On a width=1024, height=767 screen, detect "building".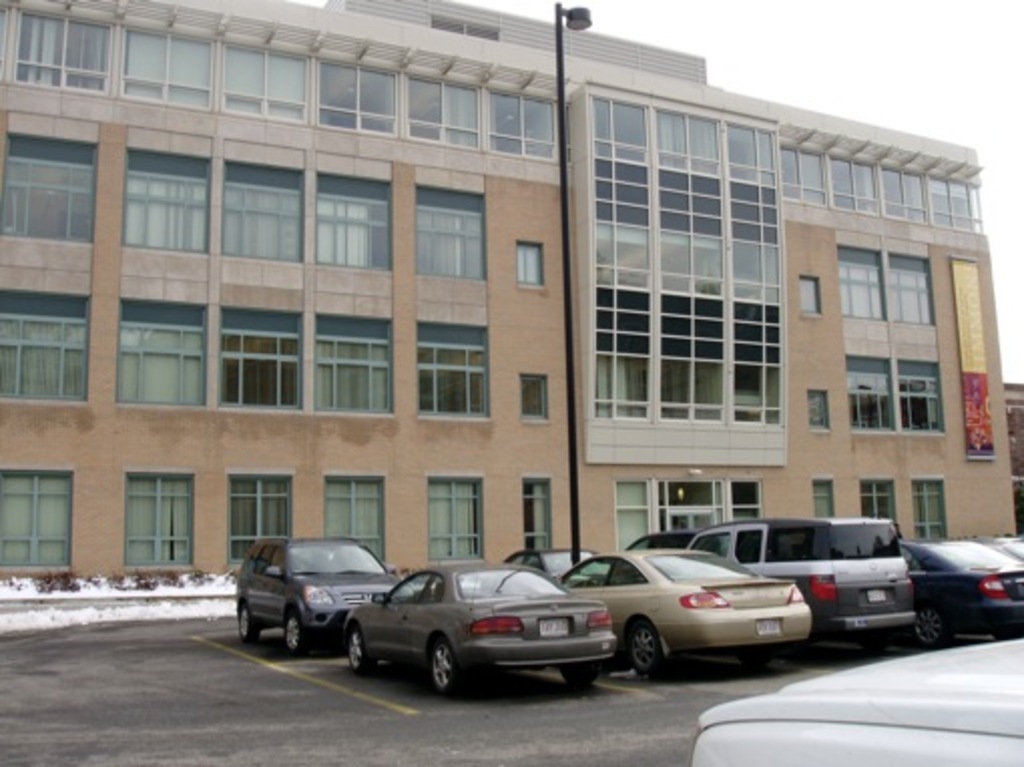
crop(0, 0, 1016, 580).
